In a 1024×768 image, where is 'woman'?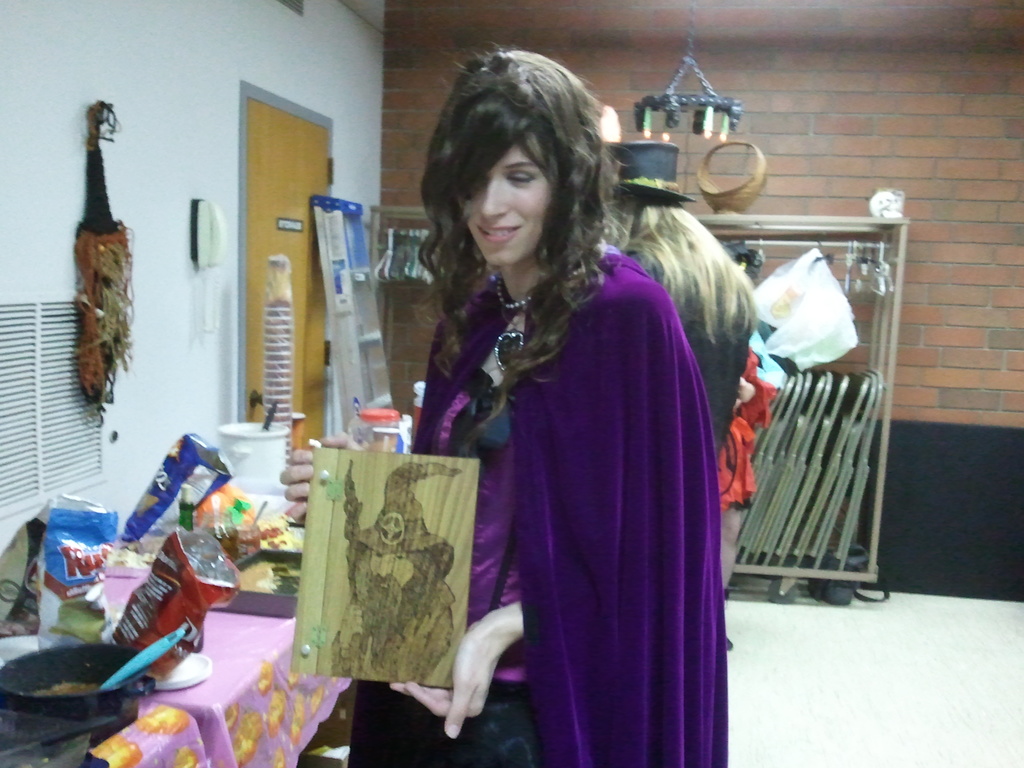
bbox=[421, 87, 731, 767].
